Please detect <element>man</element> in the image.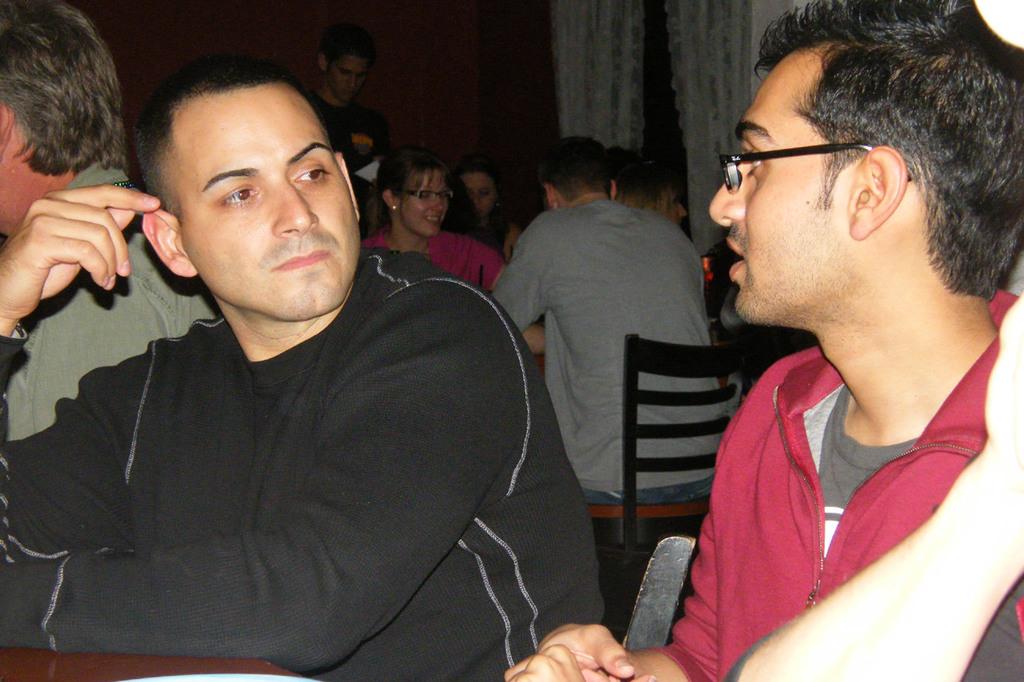
<bbox>637, 154, 689, 232</bbox>.
